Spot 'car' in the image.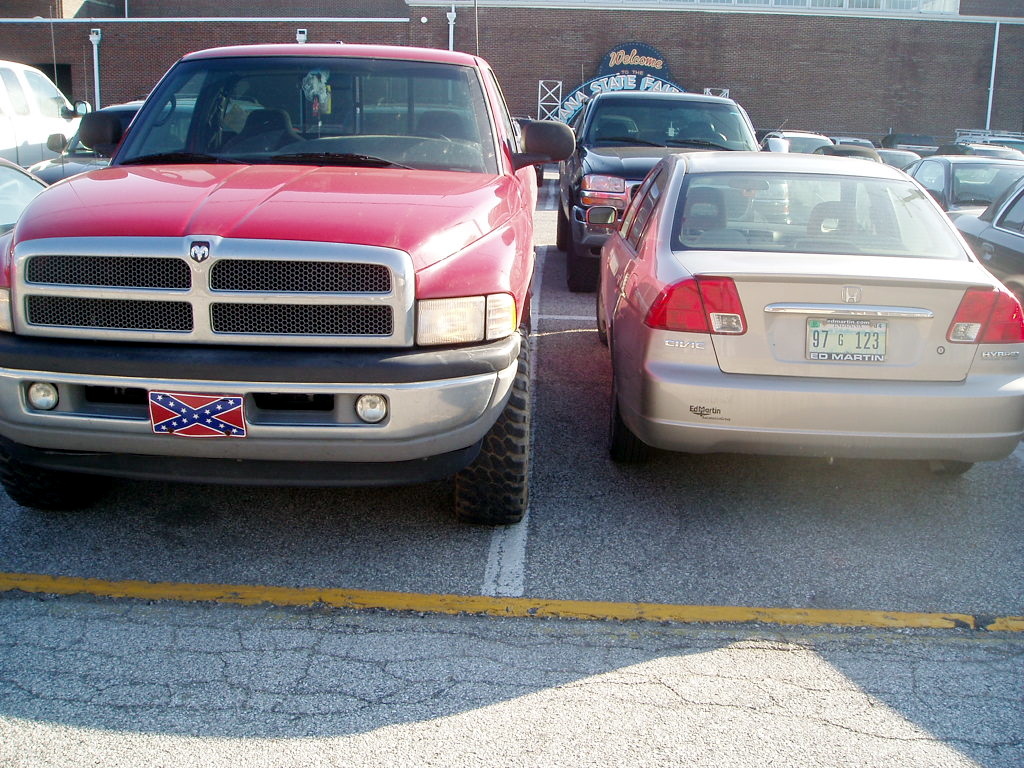
'car' found at bbox=(0, 5, 575, 525).
